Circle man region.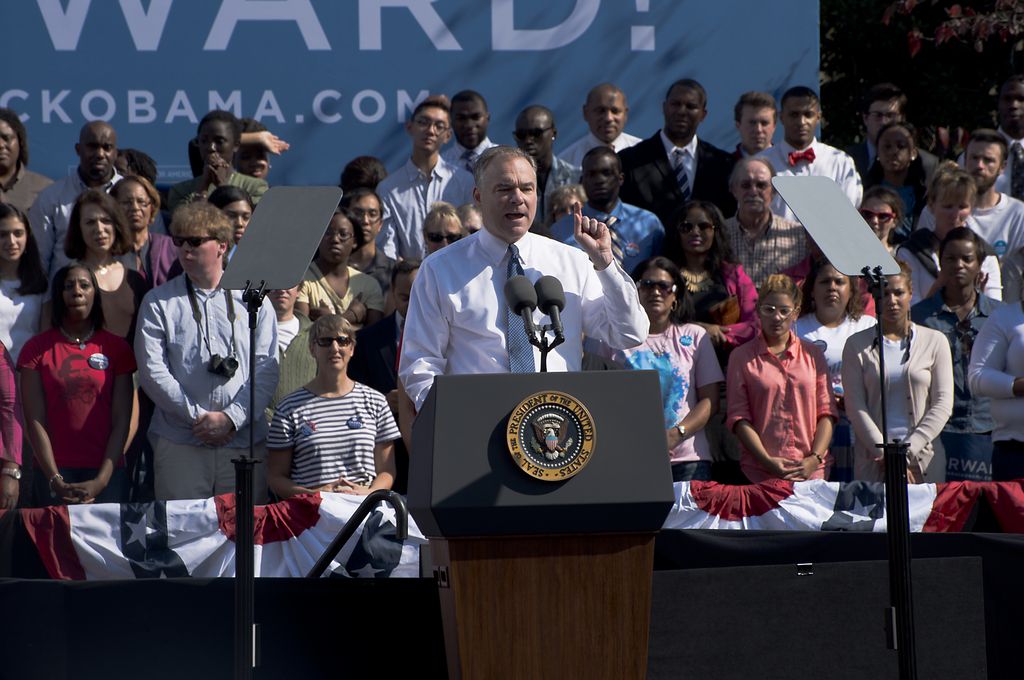
Region: 734,90,785,172.
